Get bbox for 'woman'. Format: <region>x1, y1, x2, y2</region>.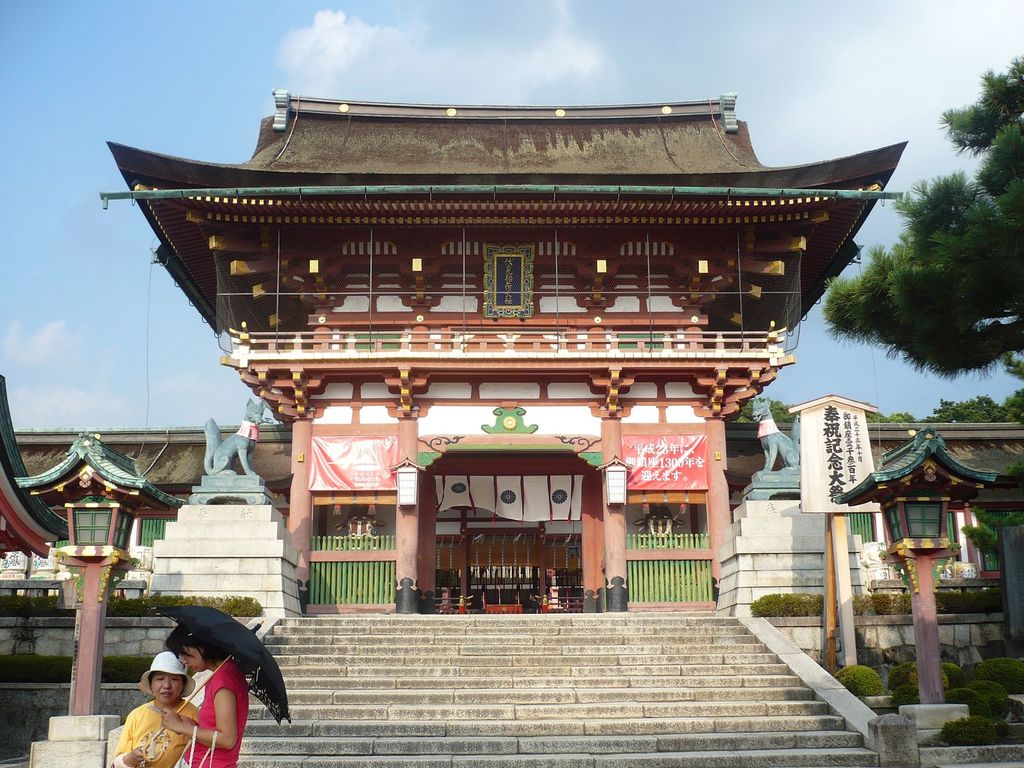
<region>111, 647, 202, 767</region>.
